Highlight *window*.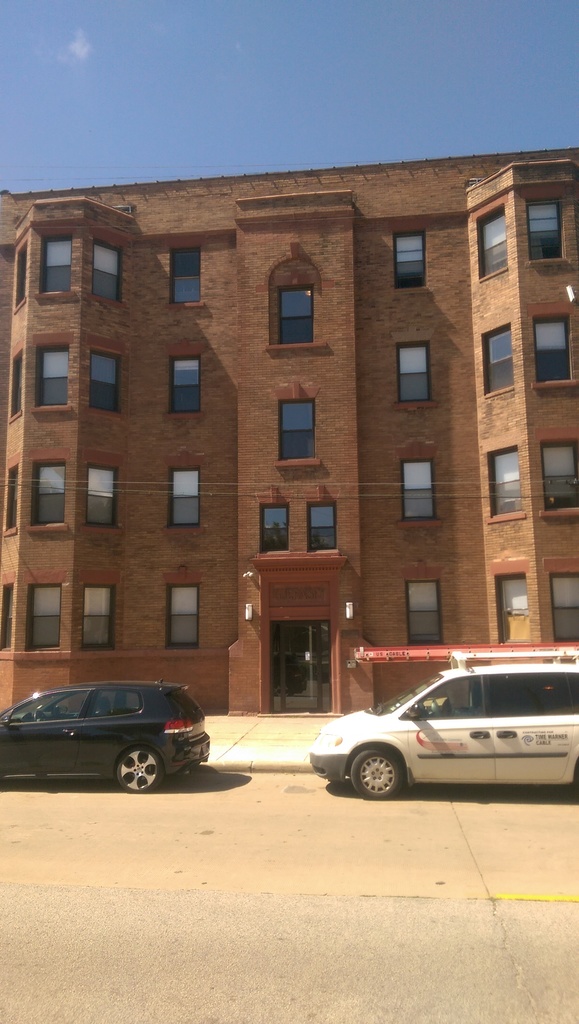
Highlighted region: {"left": 167, "top": 249, "right": 201, "bottom": 307}.
